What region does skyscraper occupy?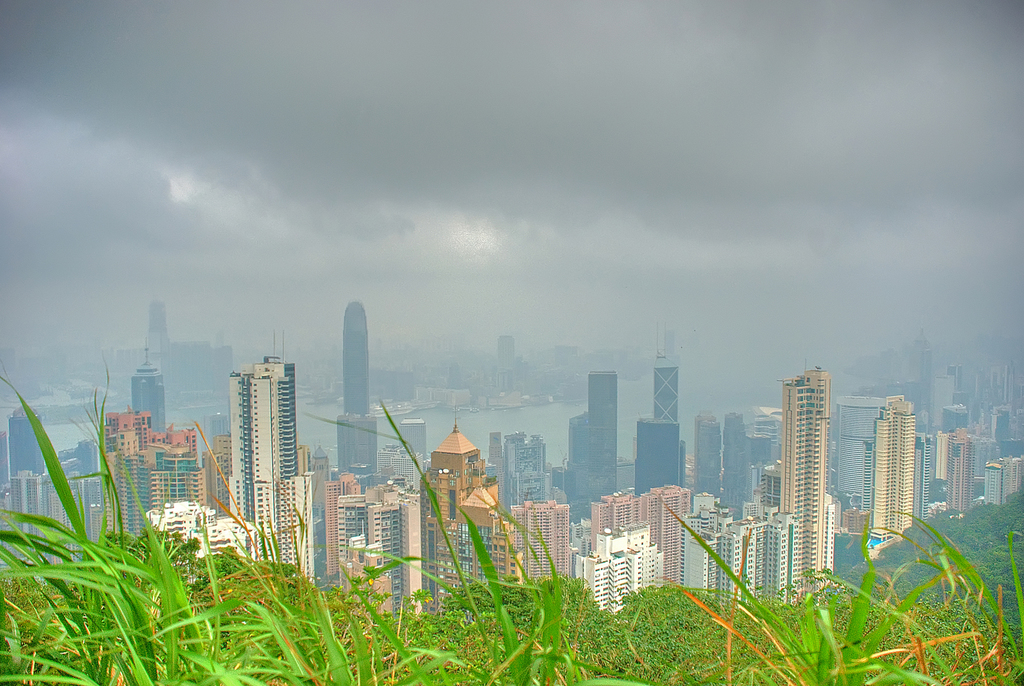
rect(335, 487, 363, 576).
